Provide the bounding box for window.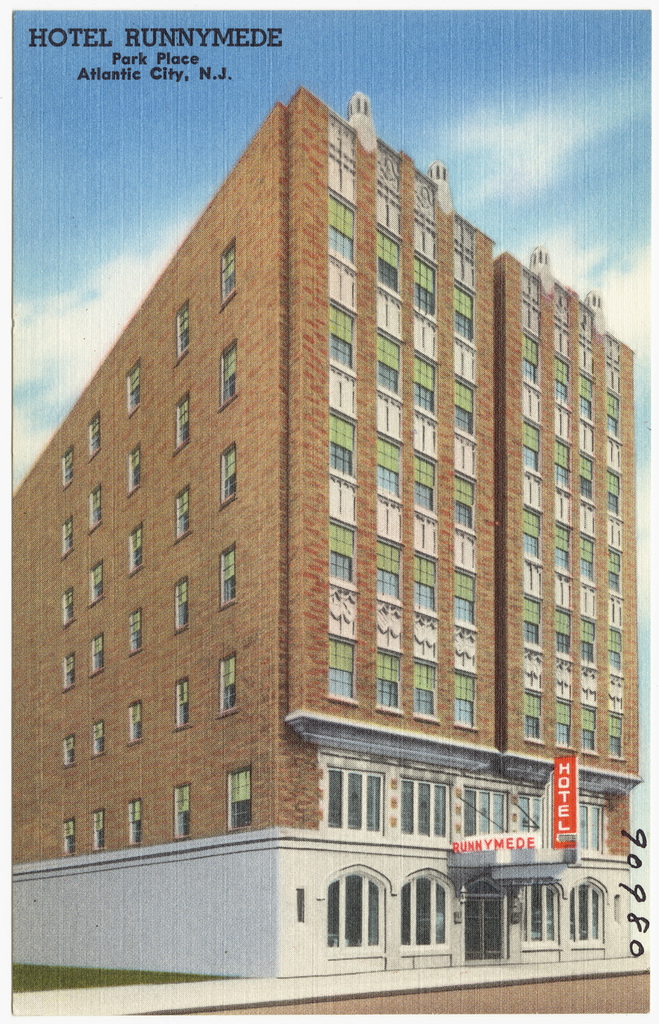
bbox(219, 240, 238, 309).
